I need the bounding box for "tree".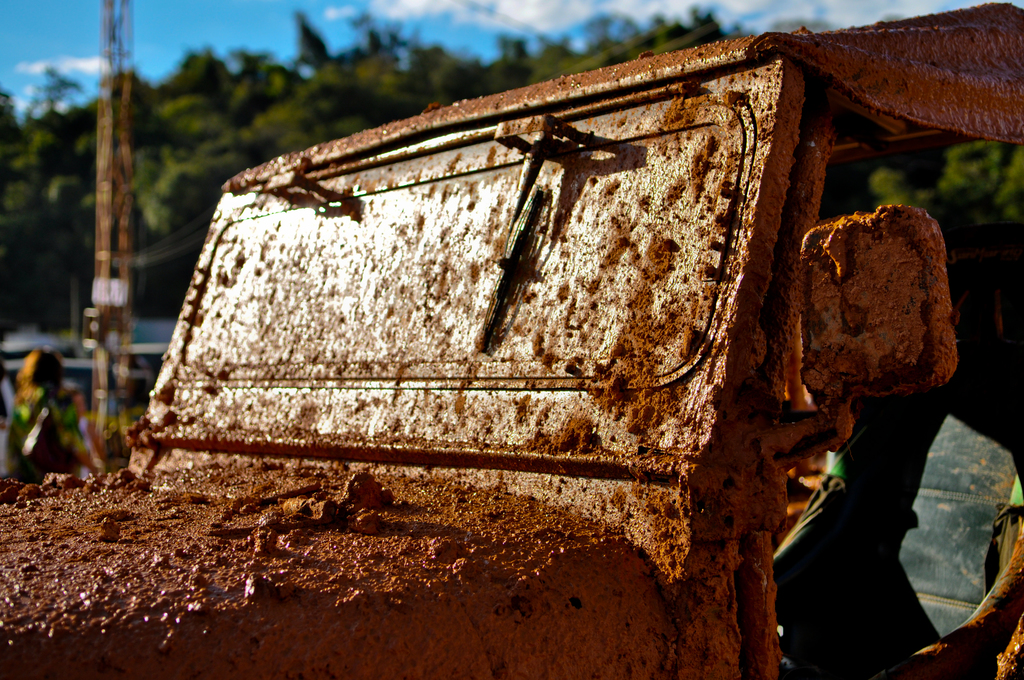
Here it is: box(116, 75, 222, 248).
